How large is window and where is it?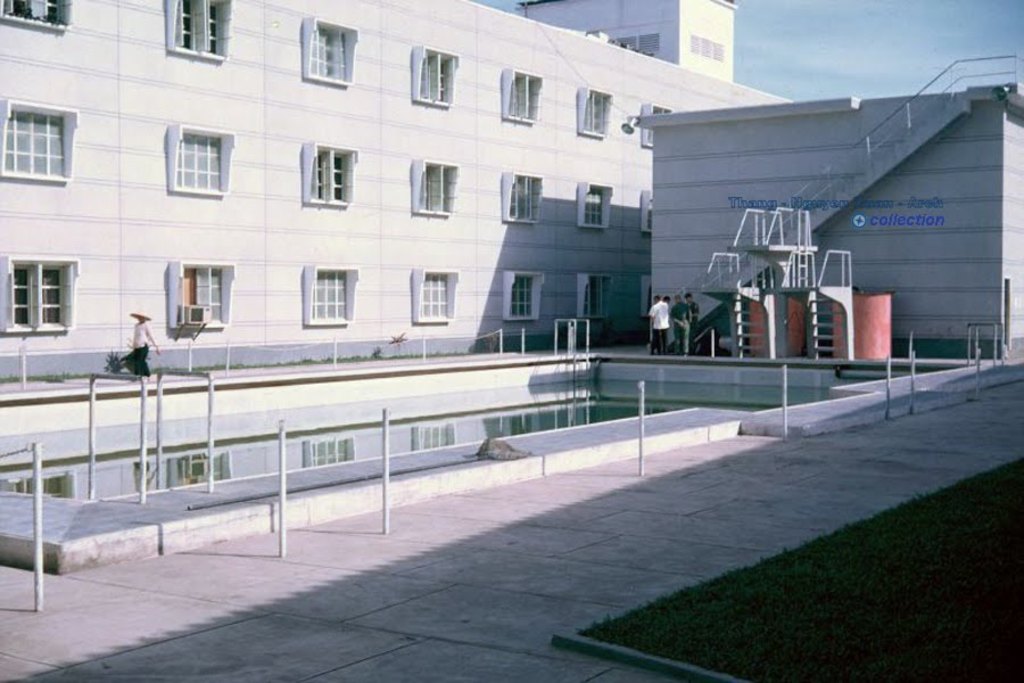
Bounding box: 171 255 226 329.
